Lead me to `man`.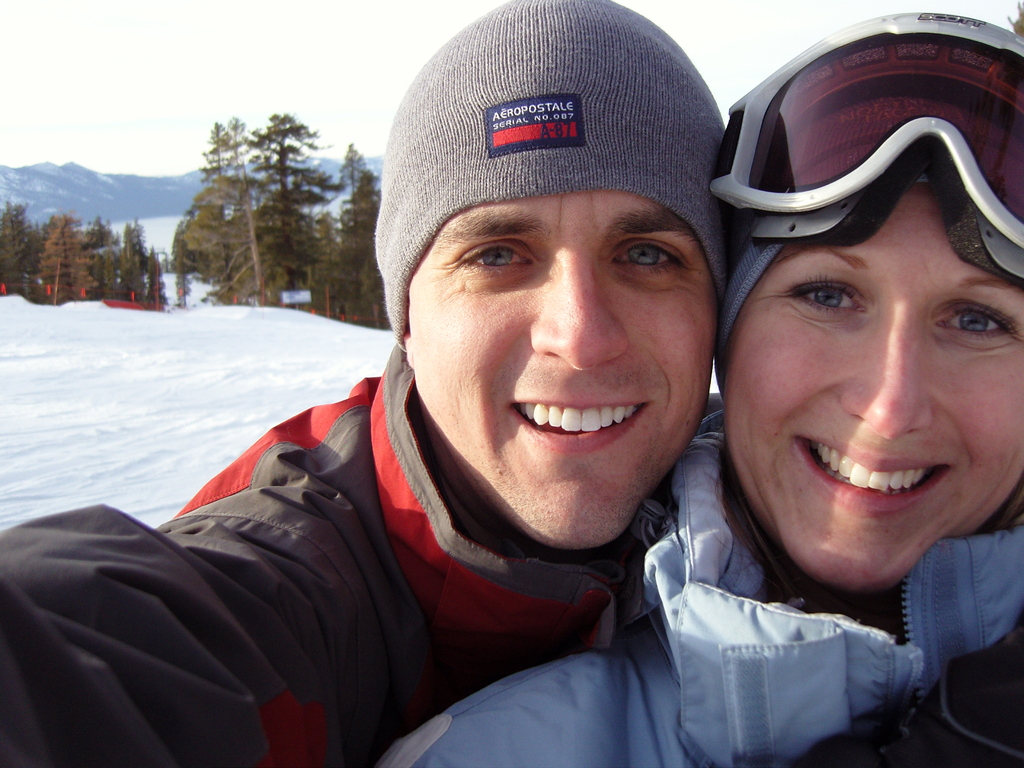
Lead to <region>0, 1, 732, 767</region>.
